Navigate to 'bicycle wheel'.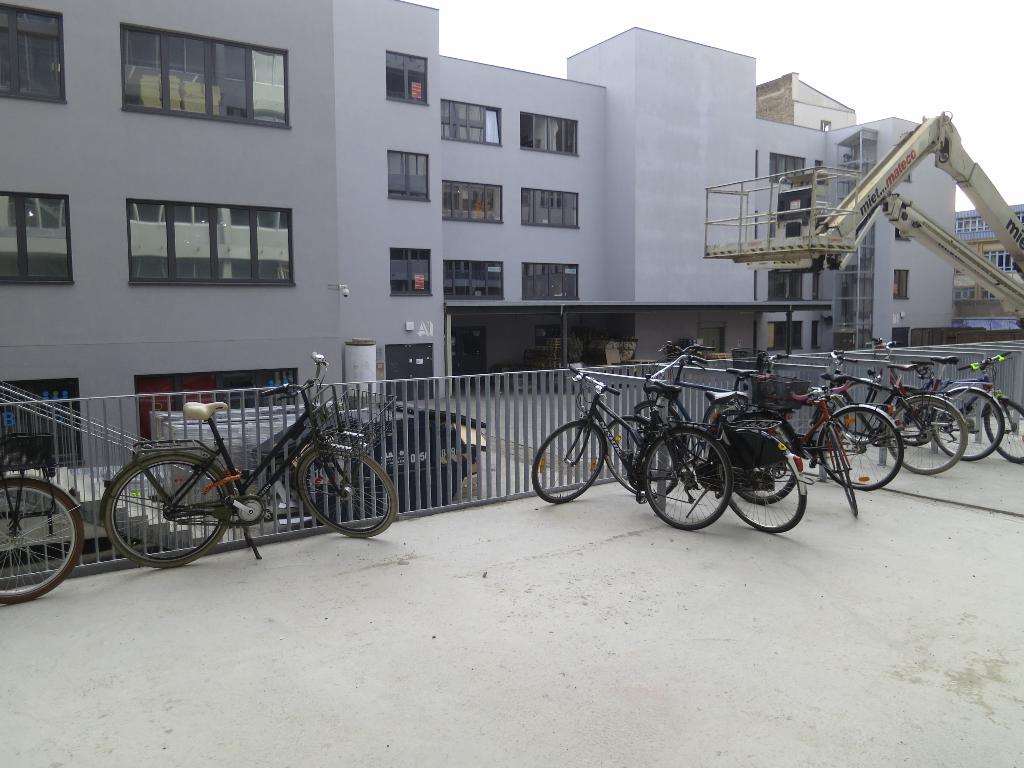
Navigation target: <bbox>109, 455, 229, 564</bbox>.
